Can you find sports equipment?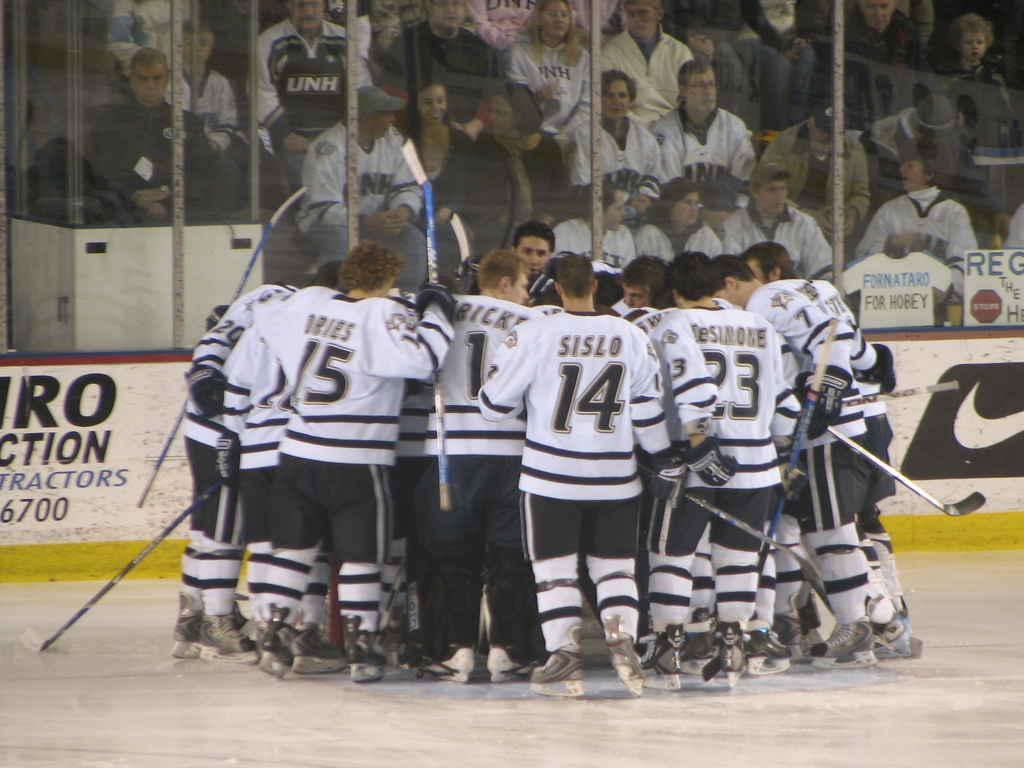
Yes, bounding box: 863,339,894,392.
